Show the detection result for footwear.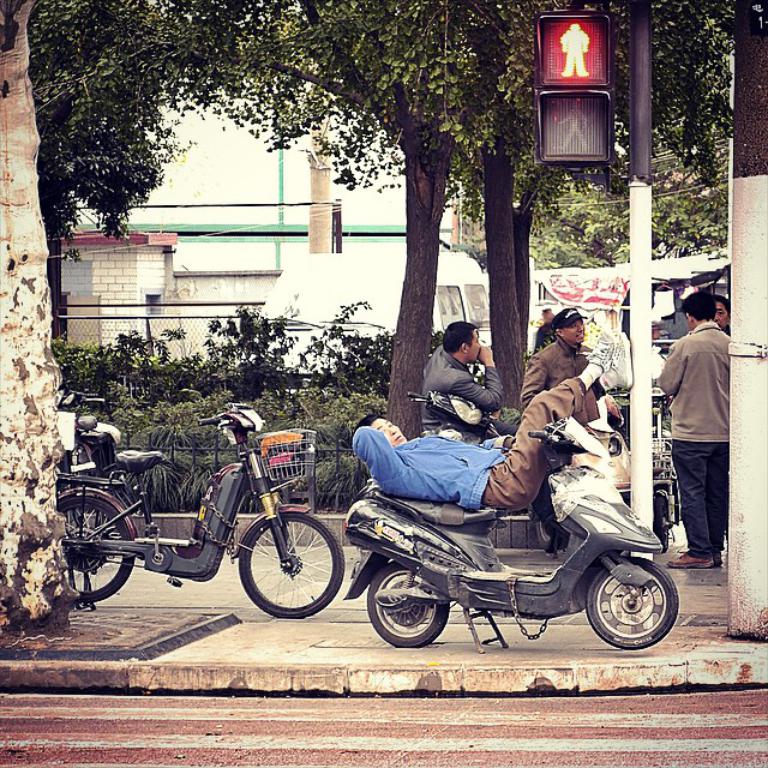
Rect(670, 550, 710, 570).
